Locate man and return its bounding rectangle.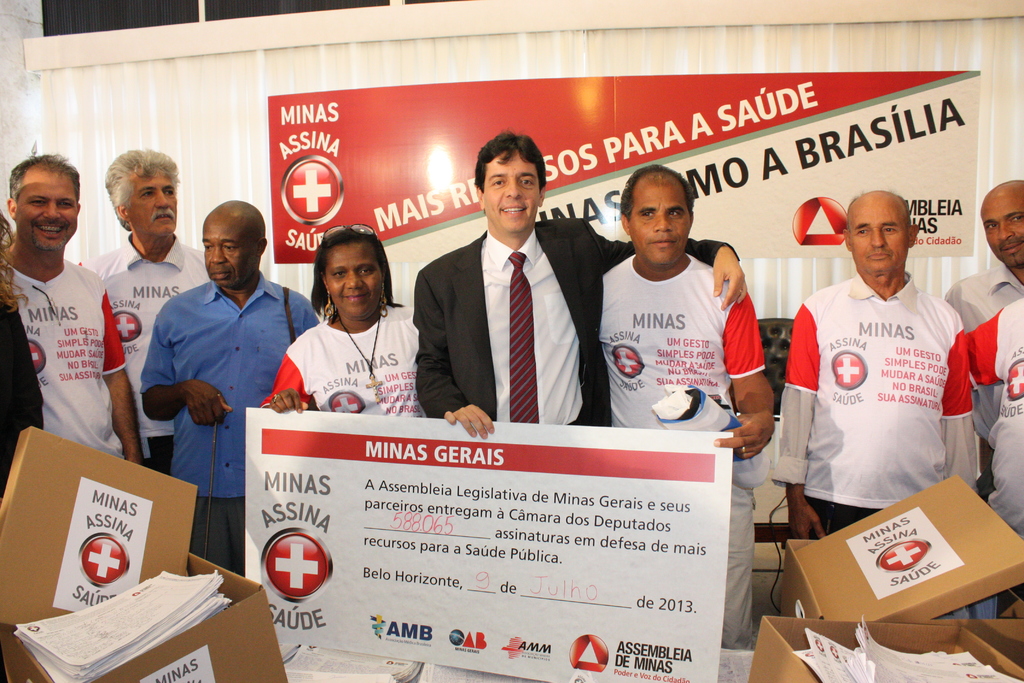
{"x1": 0, "y1": 153, "x2": 143, "y2": 463}.
